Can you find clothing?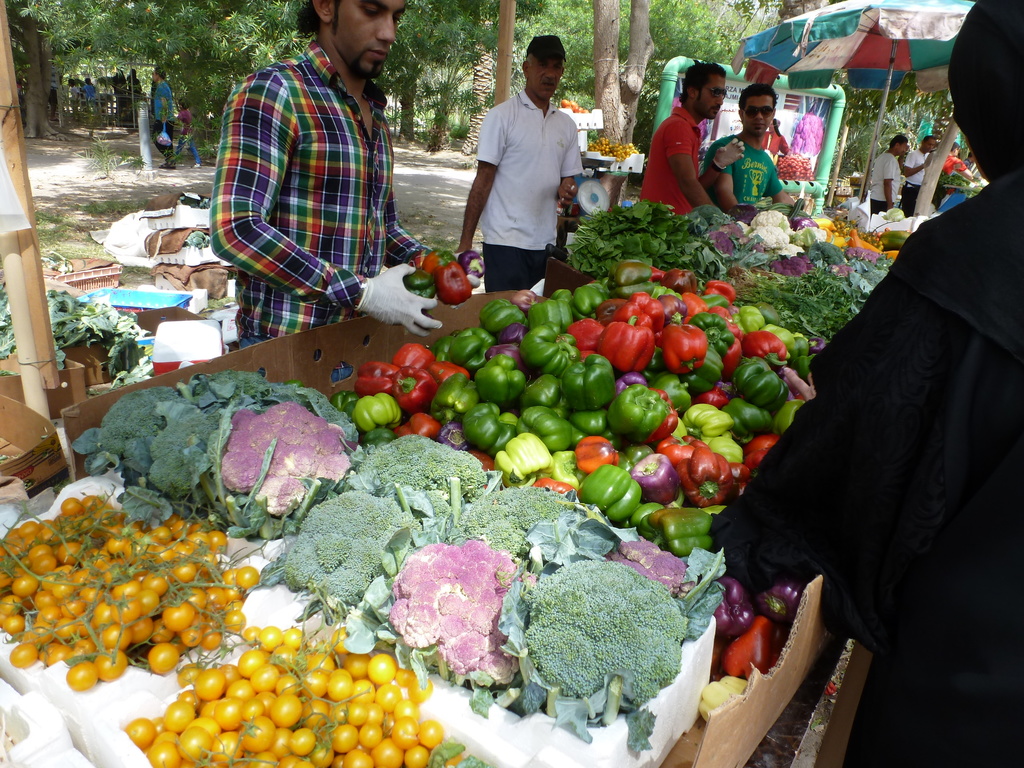
Yes, bounding box: bbox=[113, 76, 127, 117].
